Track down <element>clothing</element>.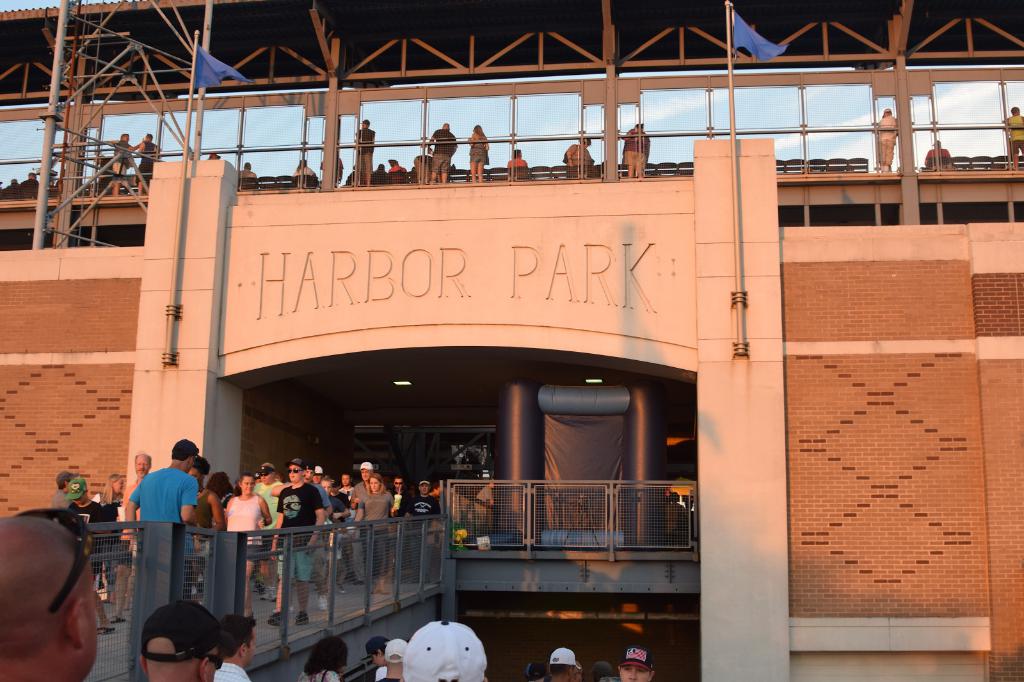
Tracked to 874:114:902:168.
